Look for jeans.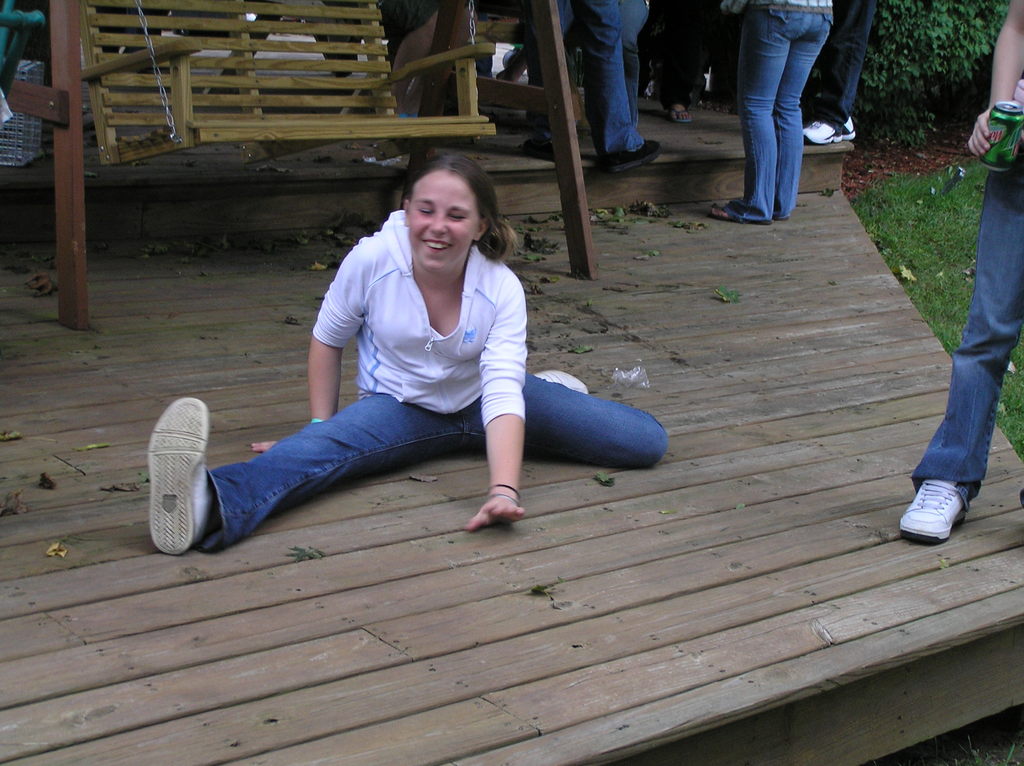
Found: 818,0,883,119.
